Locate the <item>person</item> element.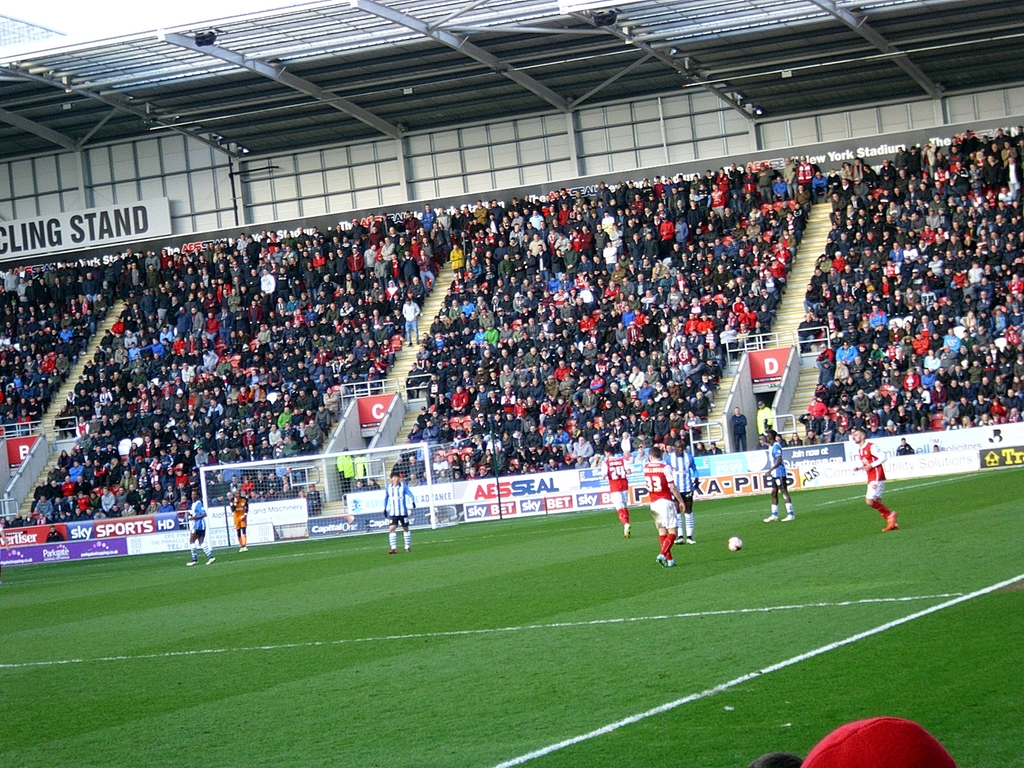
Element bbox: {"x1": 660, "y1": 436, "x2": 701, "y2": 543}.
